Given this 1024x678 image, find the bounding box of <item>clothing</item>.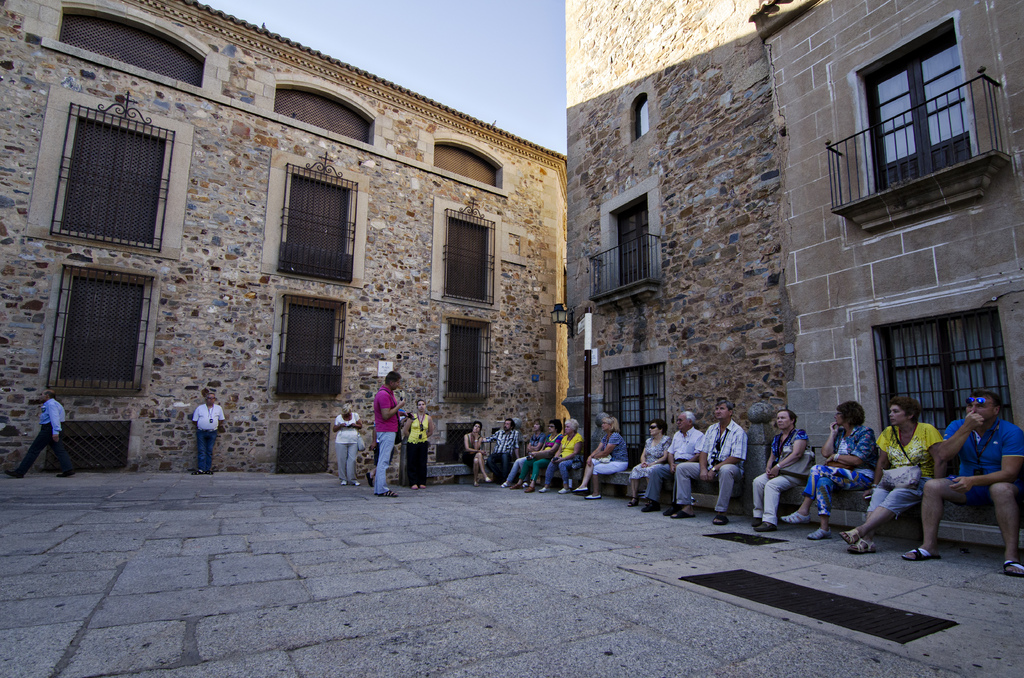
17:400:76:478.
